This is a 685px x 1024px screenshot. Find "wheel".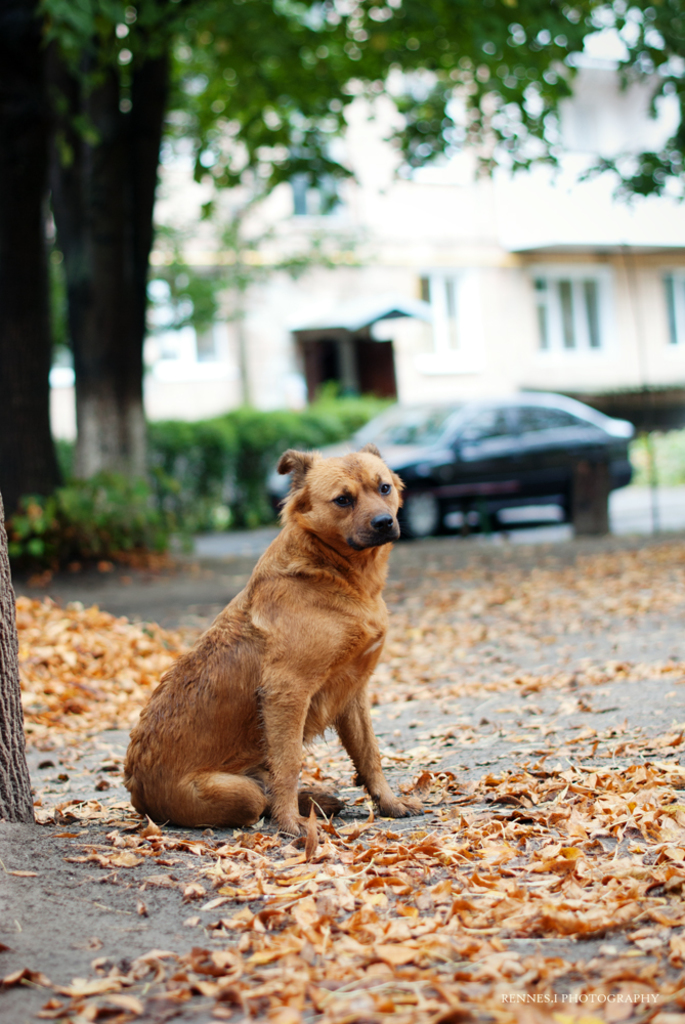
Bounding box: crop(397, 492, 444, 538).
